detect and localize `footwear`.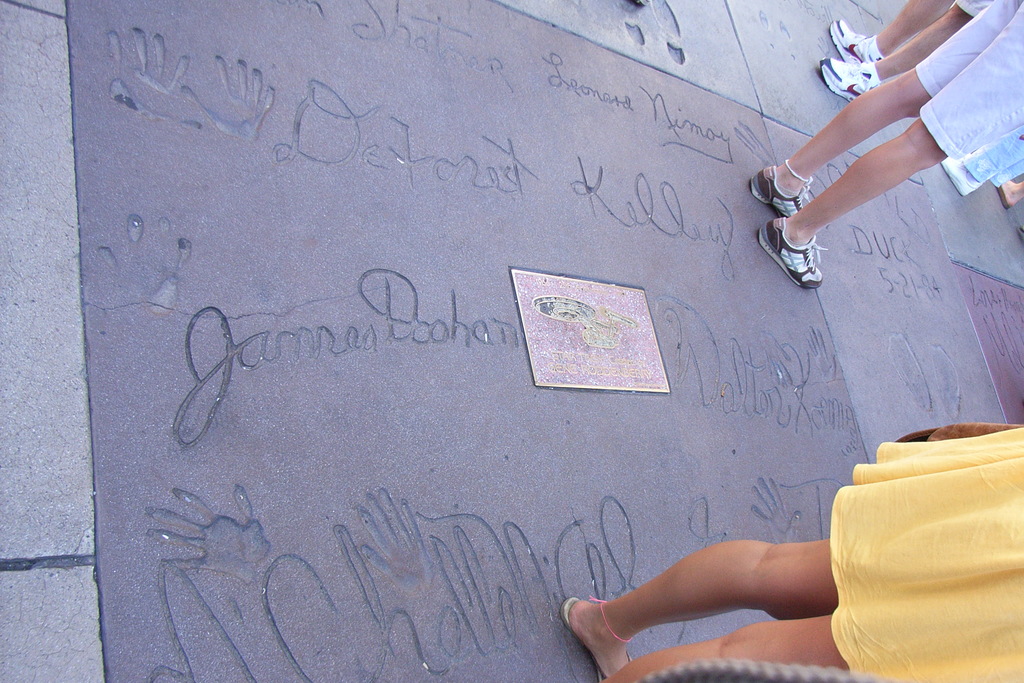
Localized at (557, 598, 632, 682).
